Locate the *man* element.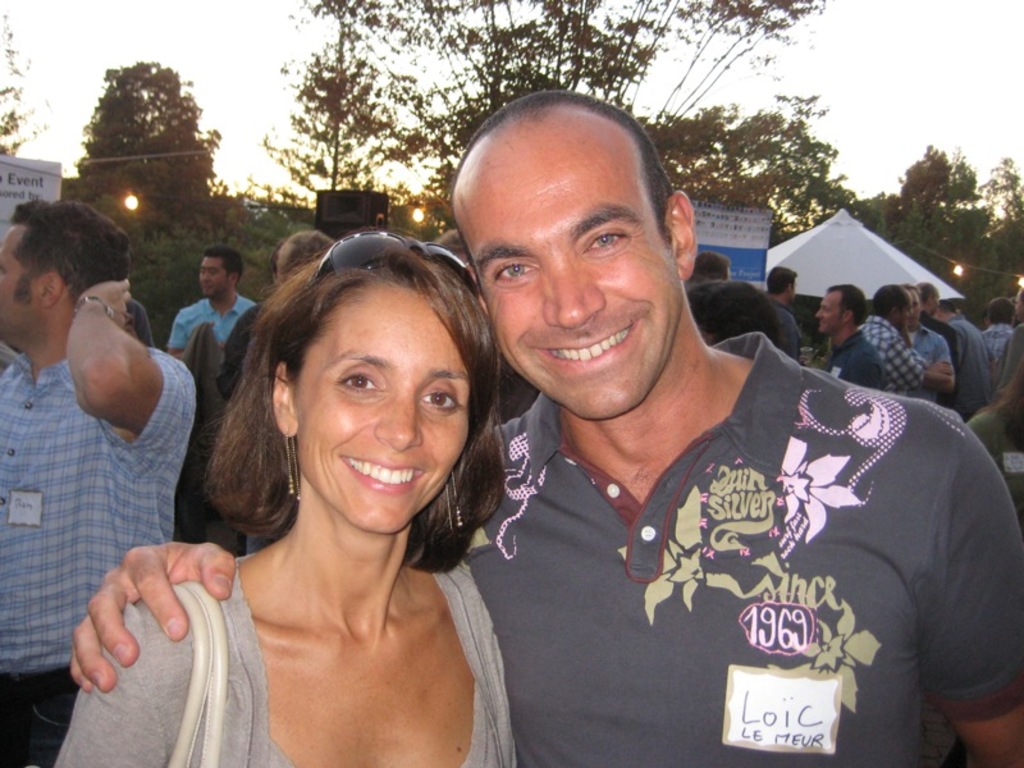
Element bbox: crop(691, 275, 783, 364).
